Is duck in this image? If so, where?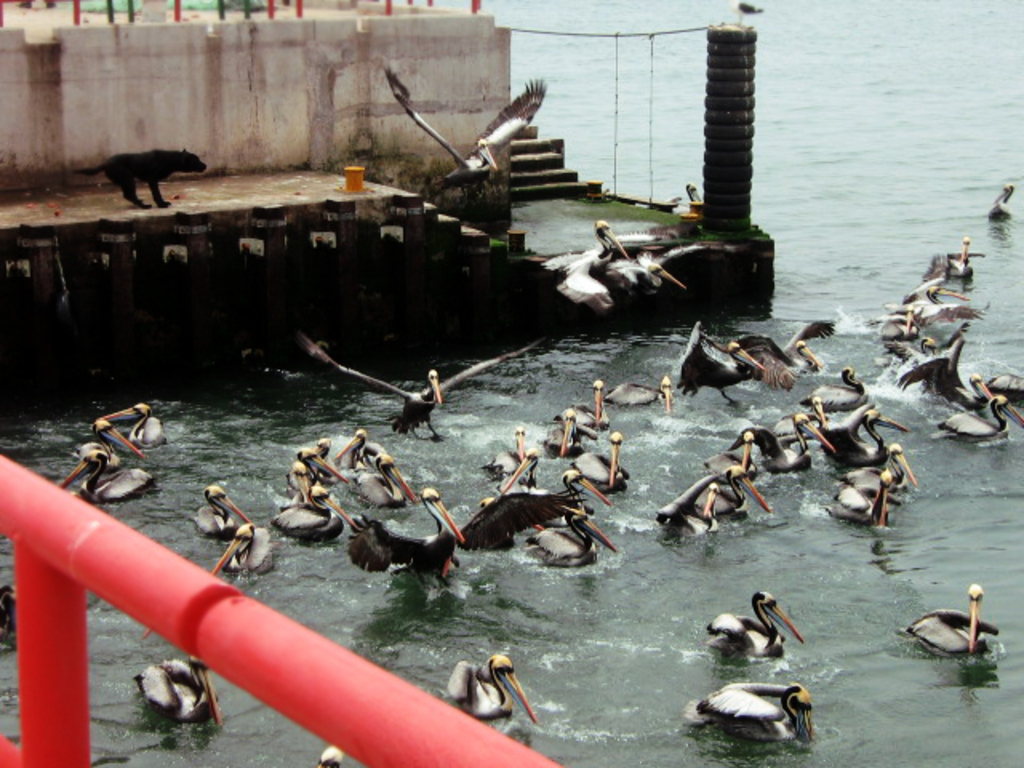
Yes, at [531,245,598,274].
